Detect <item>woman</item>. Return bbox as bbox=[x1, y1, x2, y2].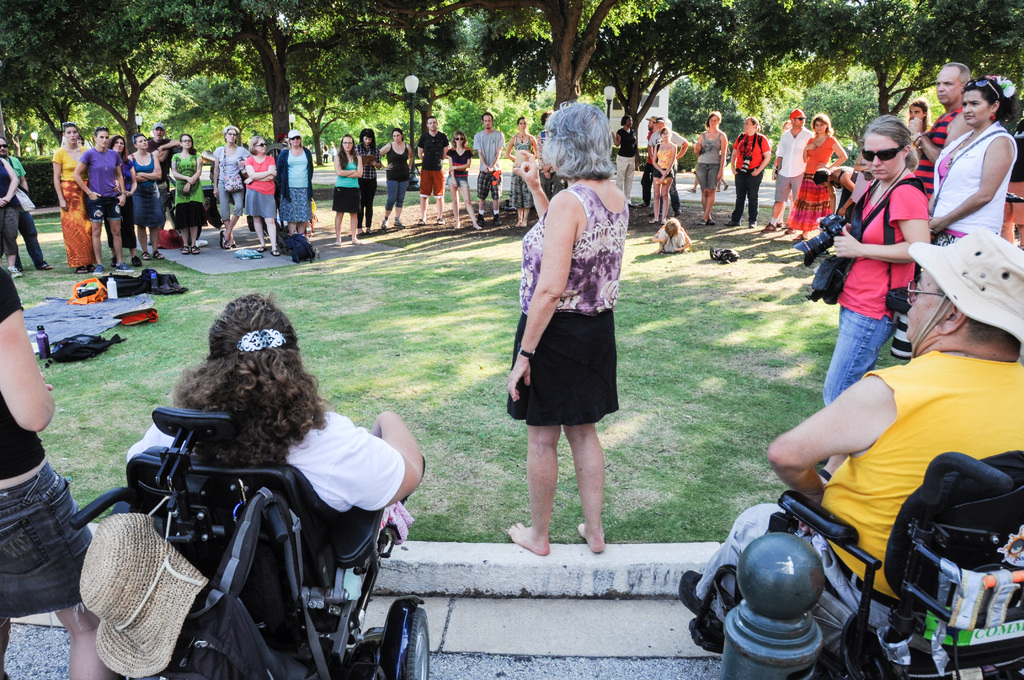
bbox=[333, 131, 362, 245].
